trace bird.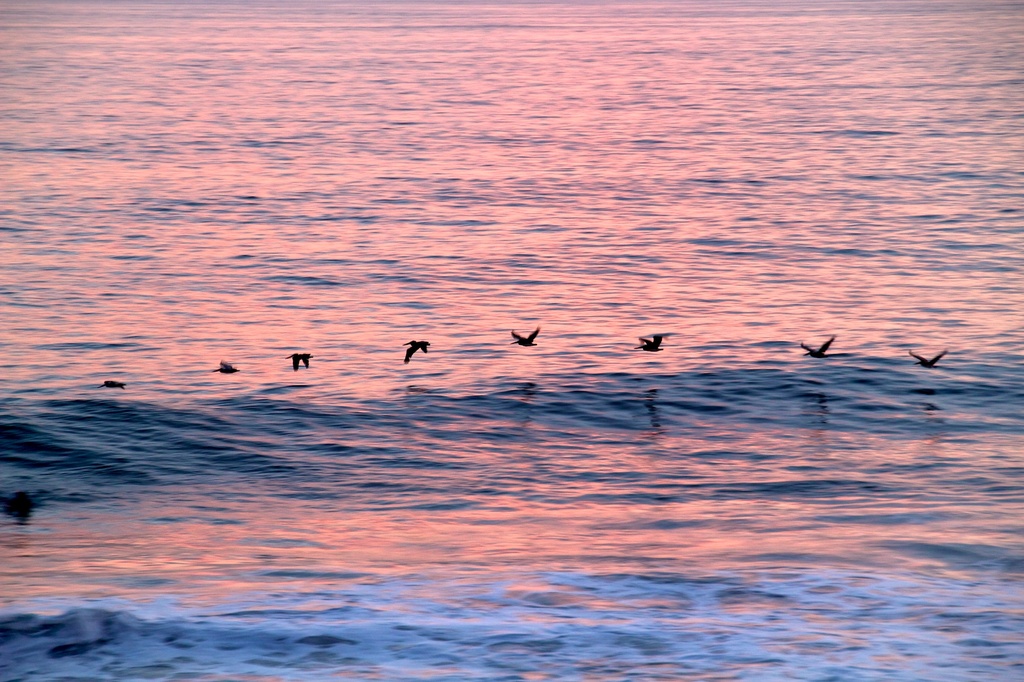
Traced to {"x1": 209, "y1": 358, "x2": 241, "y2": 376}.
